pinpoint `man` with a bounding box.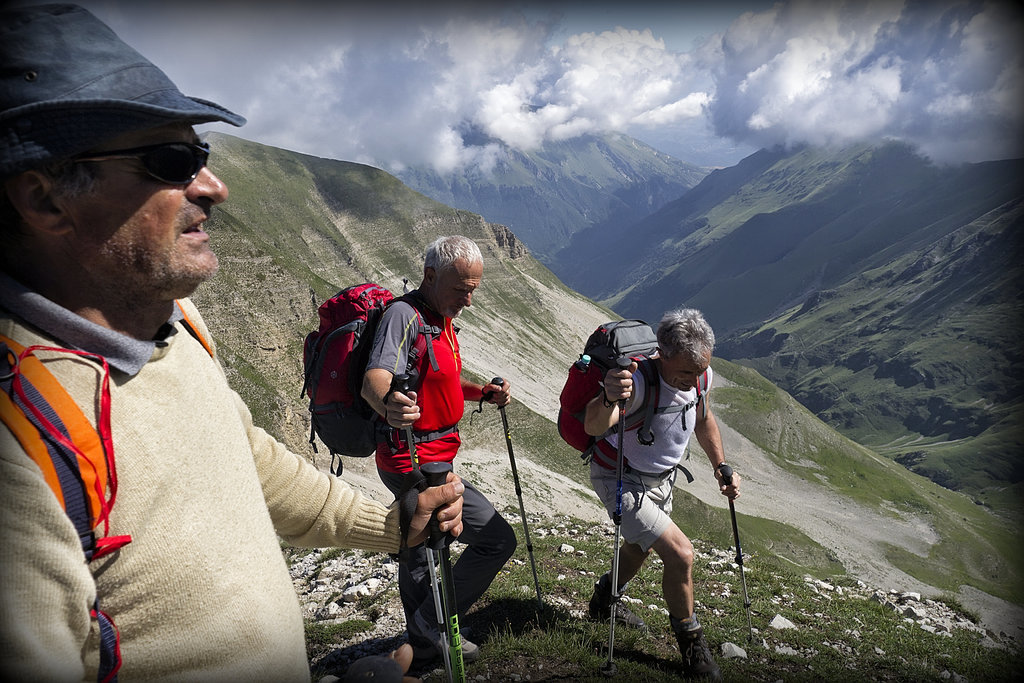
(360, 233, 514, 662).
